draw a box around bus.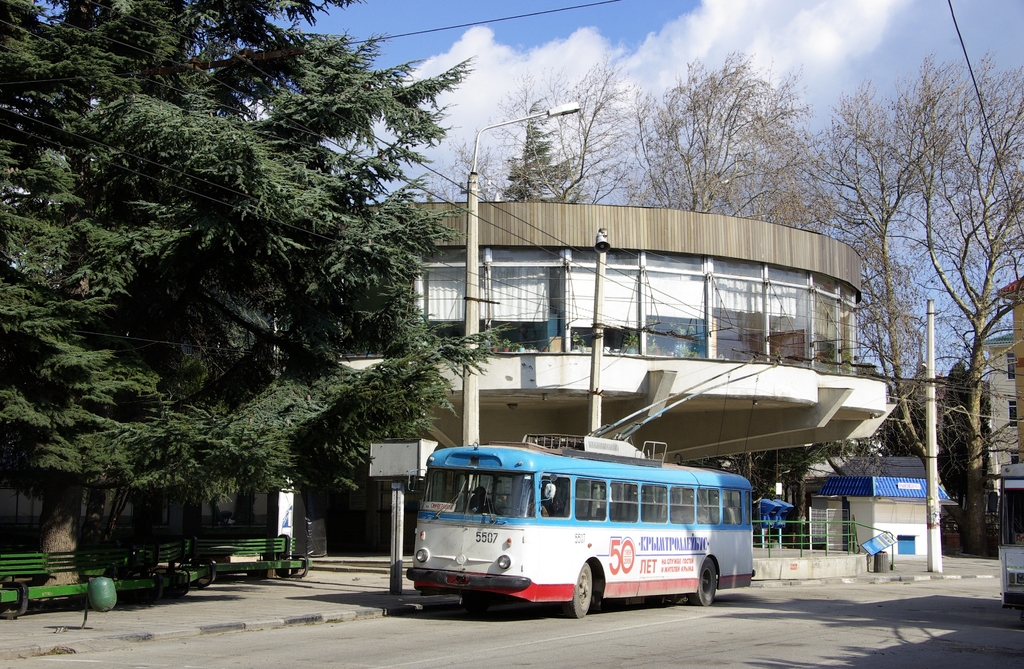
bbox(417, 349, 776, 622).
